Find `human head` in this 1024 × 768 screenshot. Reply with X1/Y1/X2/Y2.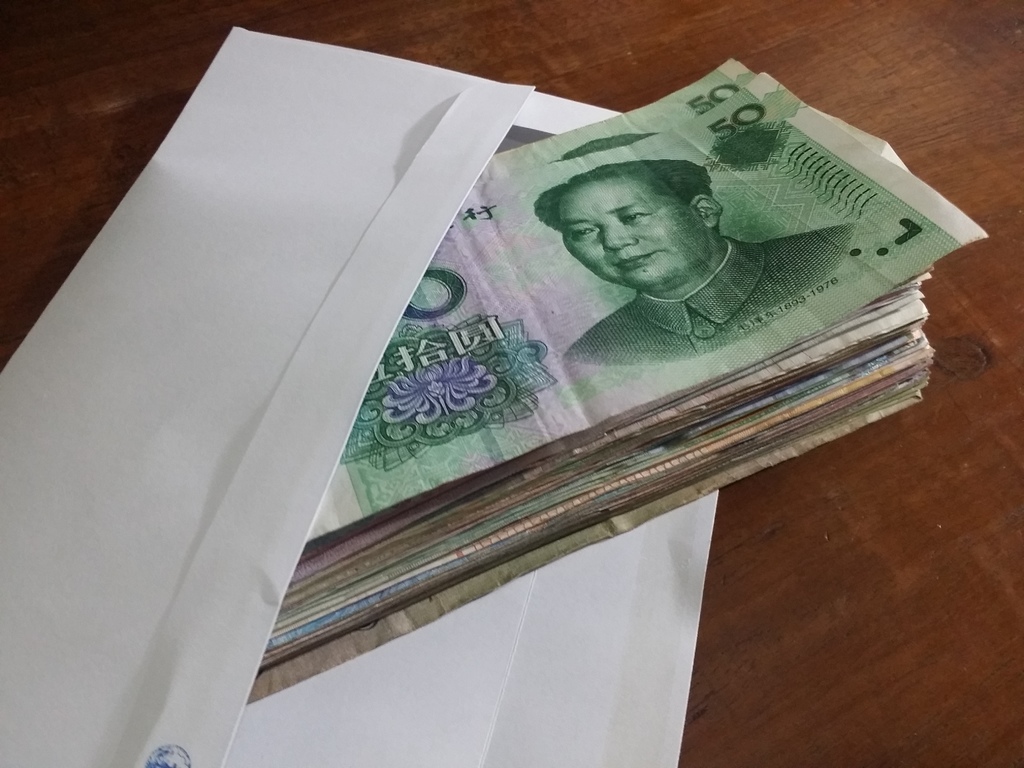
540/157/724/289.
